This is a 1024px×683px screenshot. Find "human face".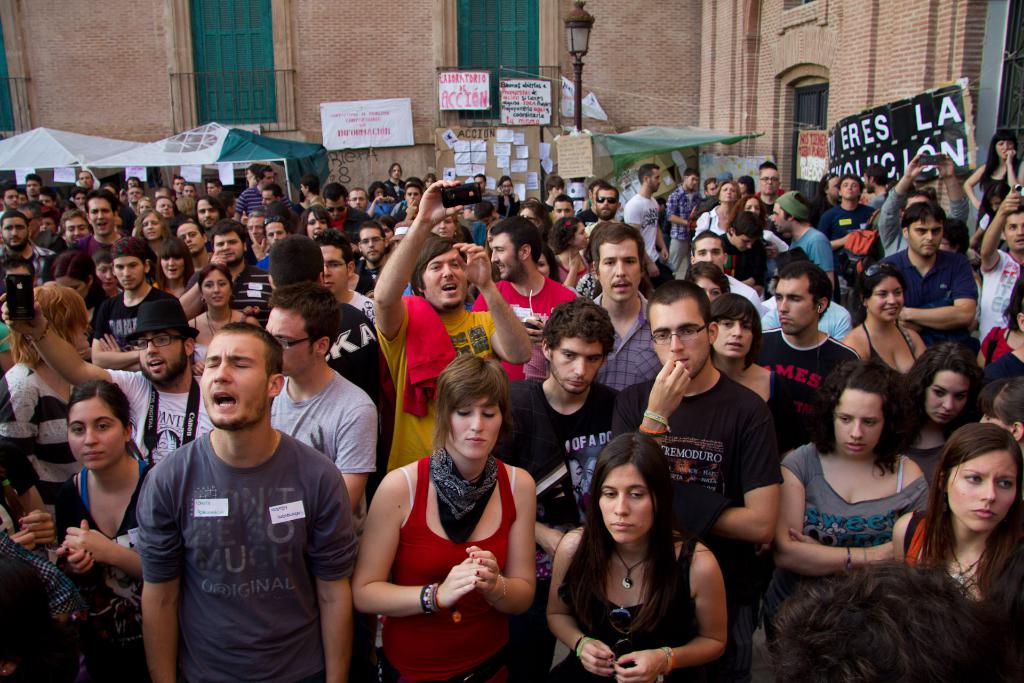
Bounding box: [left=156, top=198, right=173, bottom=218].
